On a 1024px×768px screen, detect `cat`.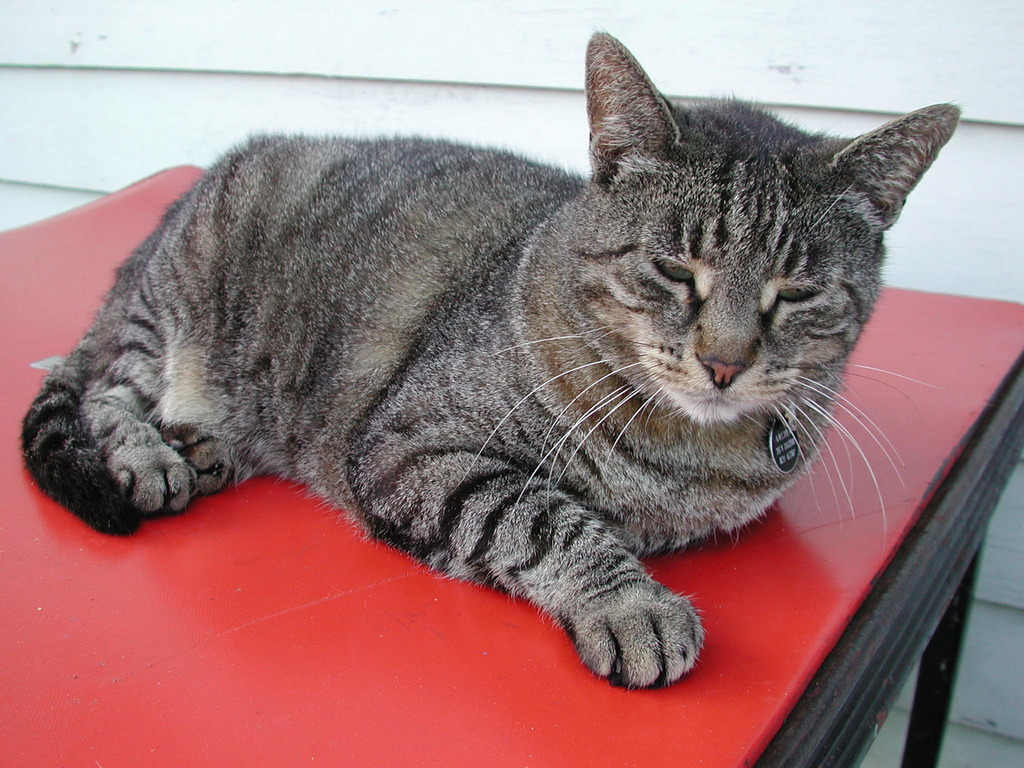
14, 21, 969, 689.
